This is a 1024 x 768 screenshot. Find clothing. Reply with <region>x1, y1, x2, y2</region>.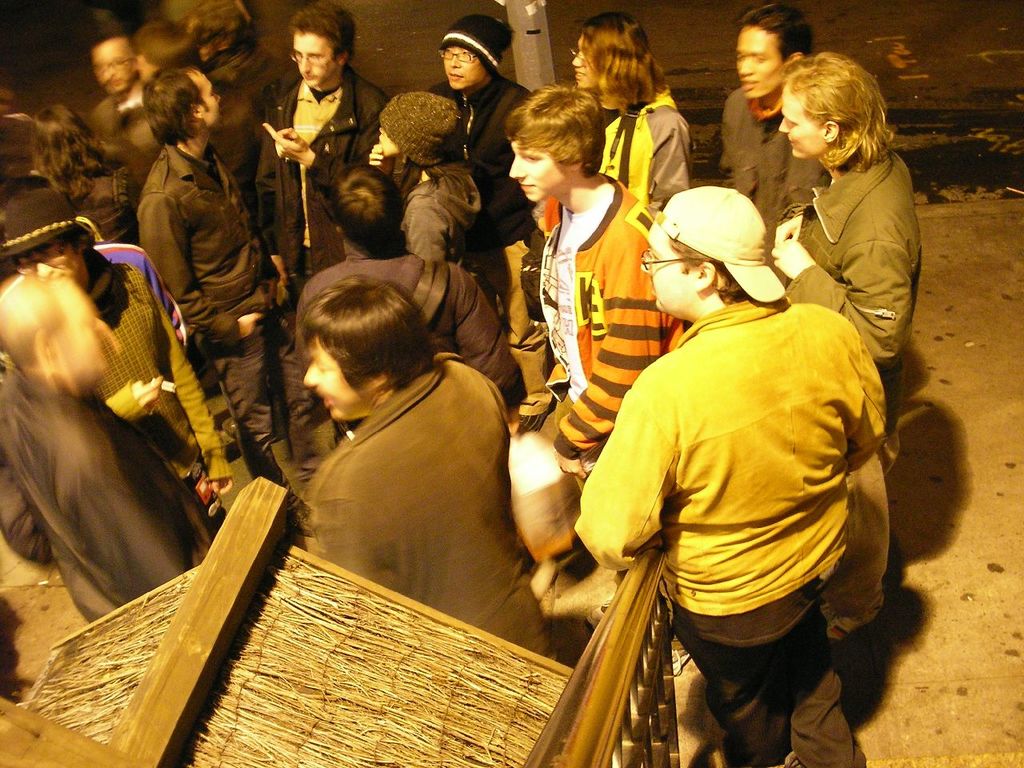
<region>406, 166, 486, 262</region>.
